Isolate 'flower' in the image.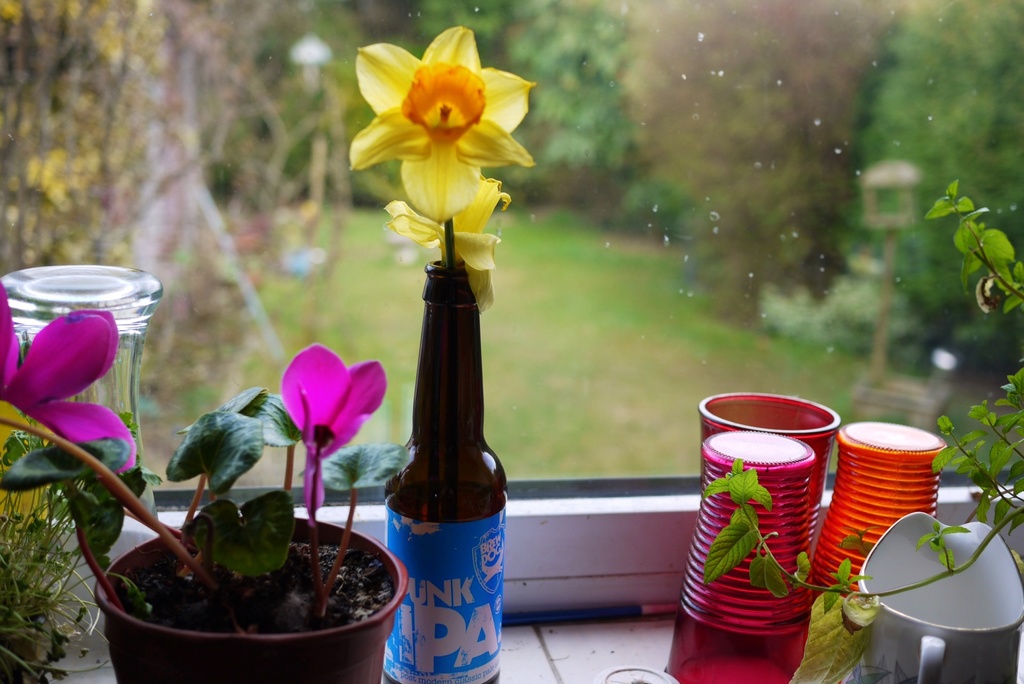
Isolated region: 282, 342, 389, 528.
